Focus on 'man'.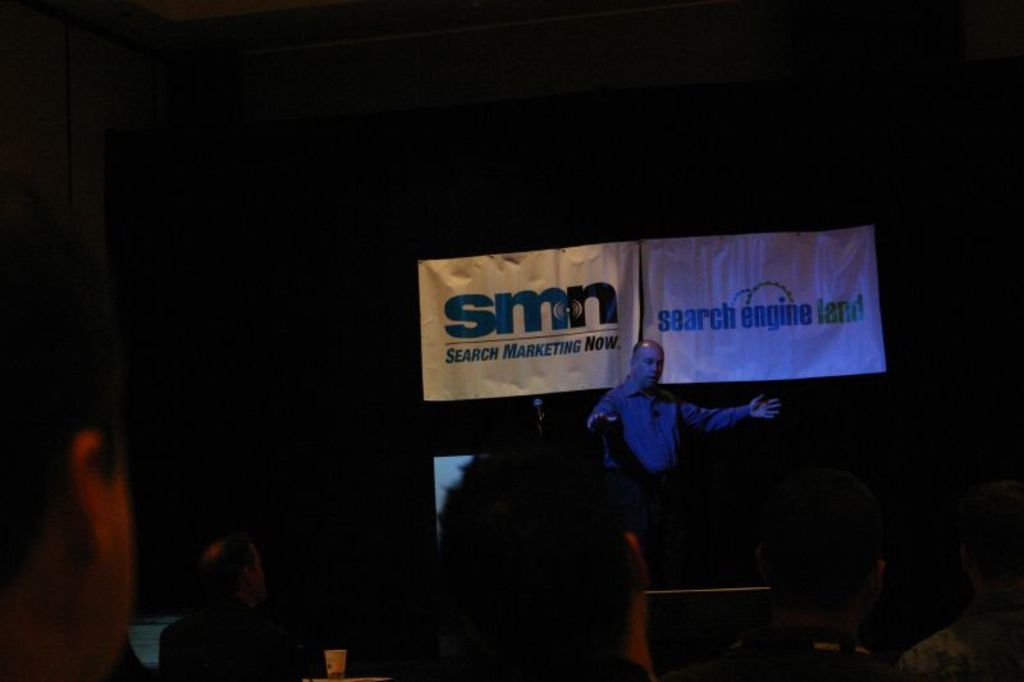
Focused at rect(0, 377, 163, 681).
